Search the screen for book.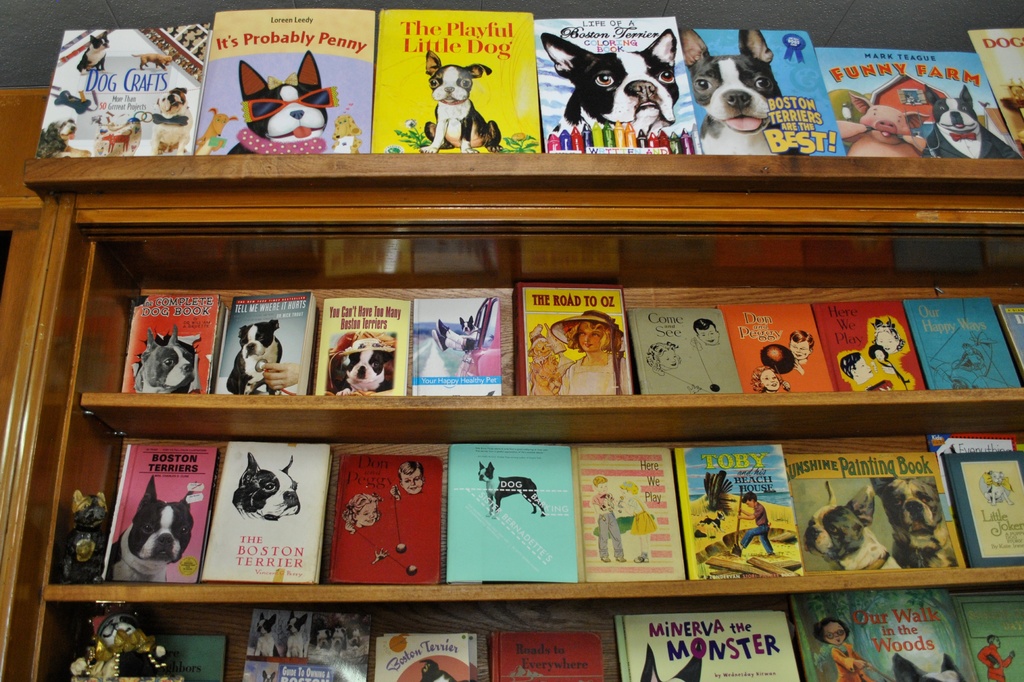
Found at [203,435,325,590].
